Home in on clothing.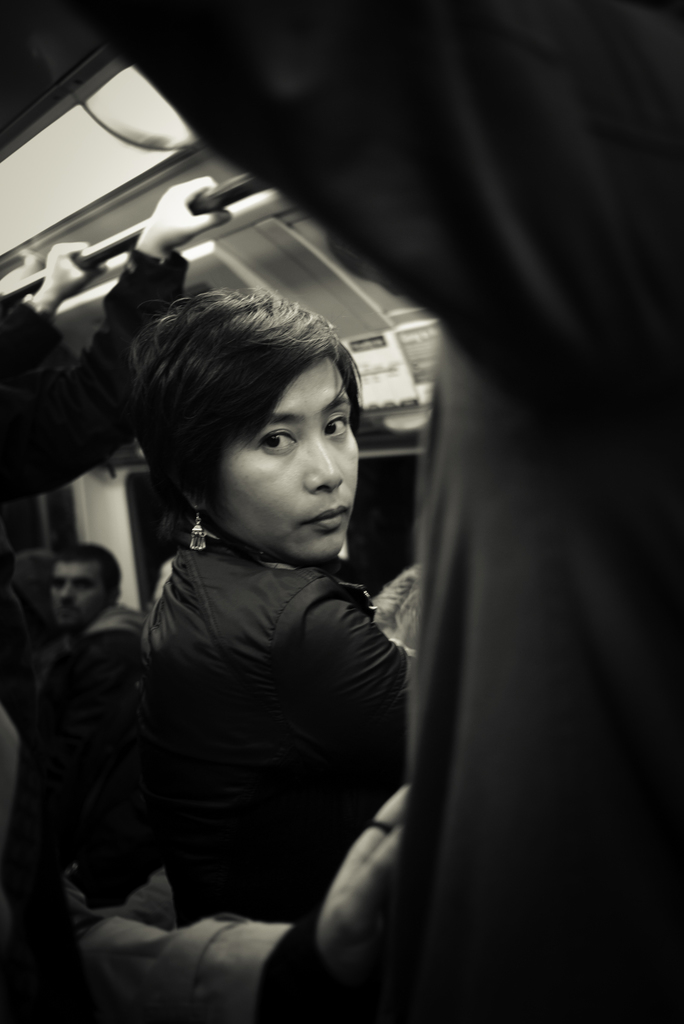
Homed in at 0,248,188,503.
